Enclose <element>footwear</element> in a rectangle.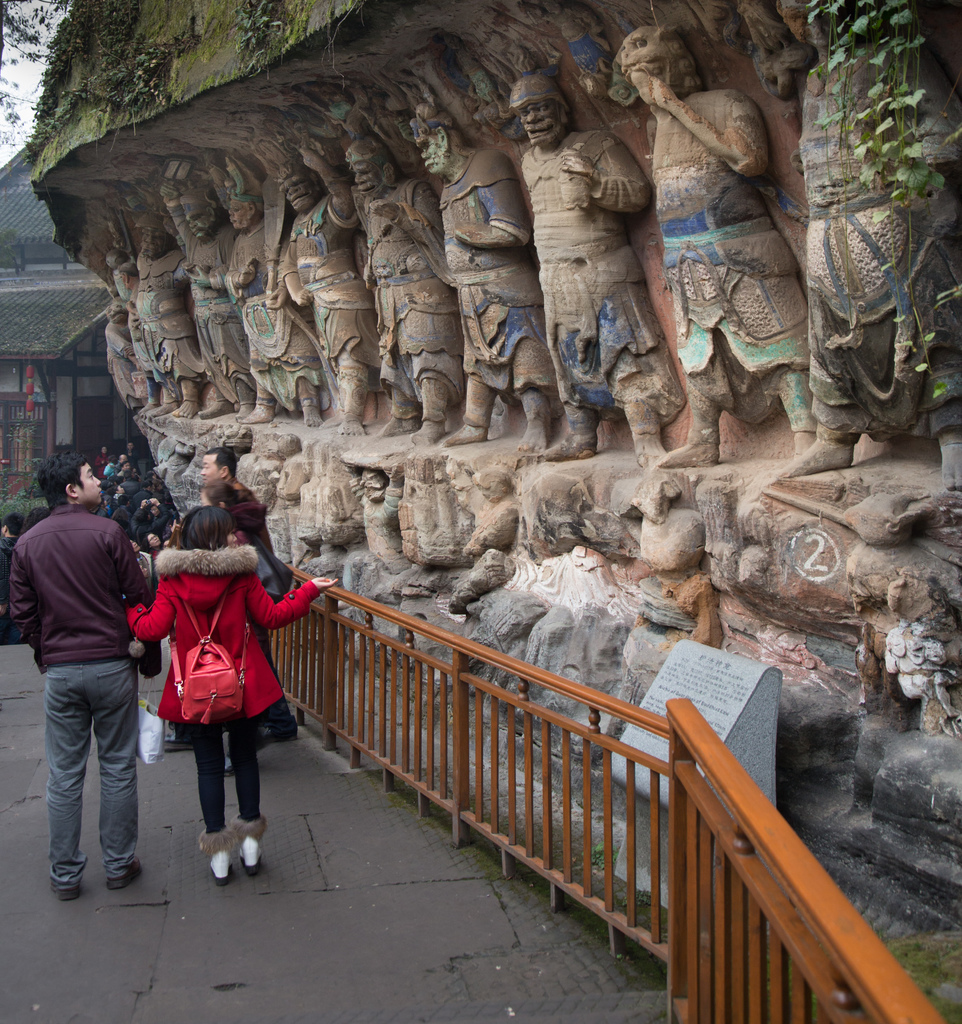
200/826/237/882.
